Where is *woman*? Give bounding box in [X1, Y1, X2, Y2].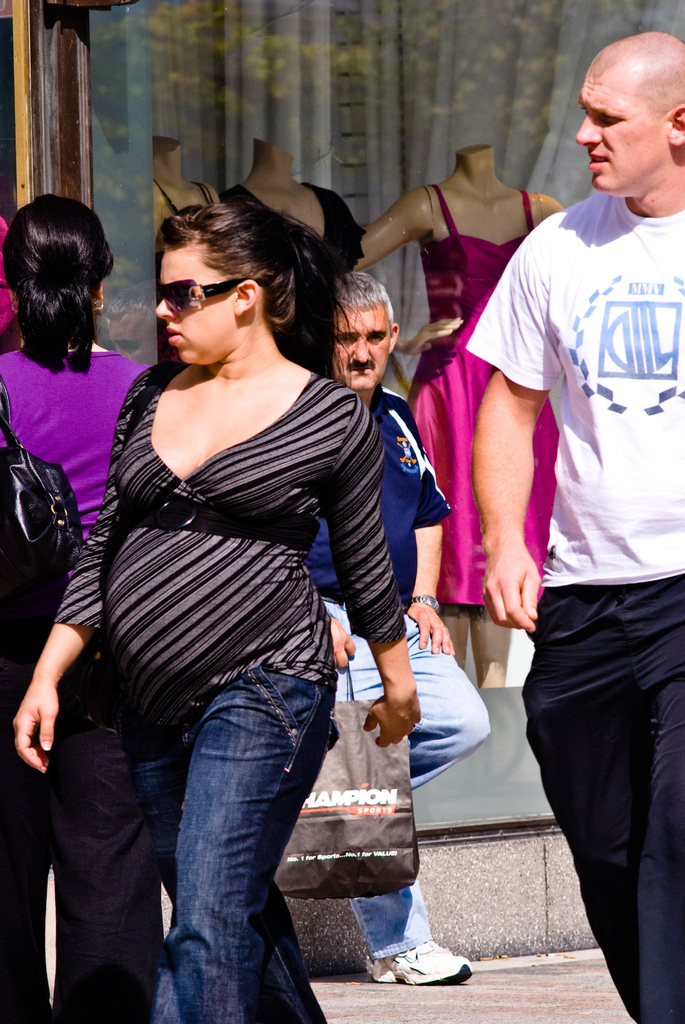
[0, 191, 150, 560].
